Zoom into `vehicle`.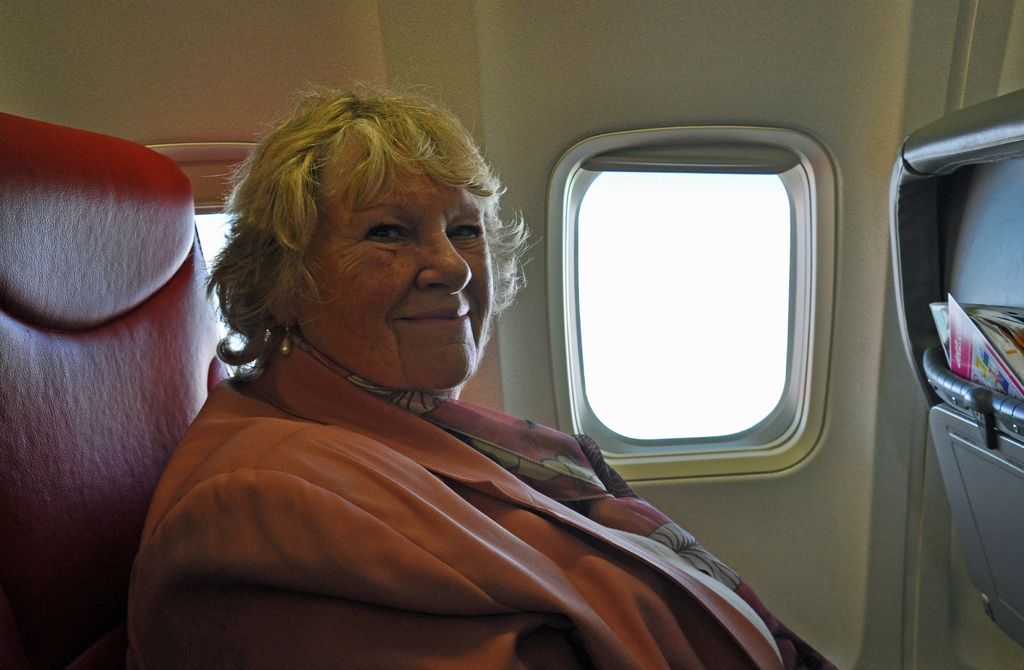
Zoom target: (x1=0, y1=0, x2=1023, y2=669).
